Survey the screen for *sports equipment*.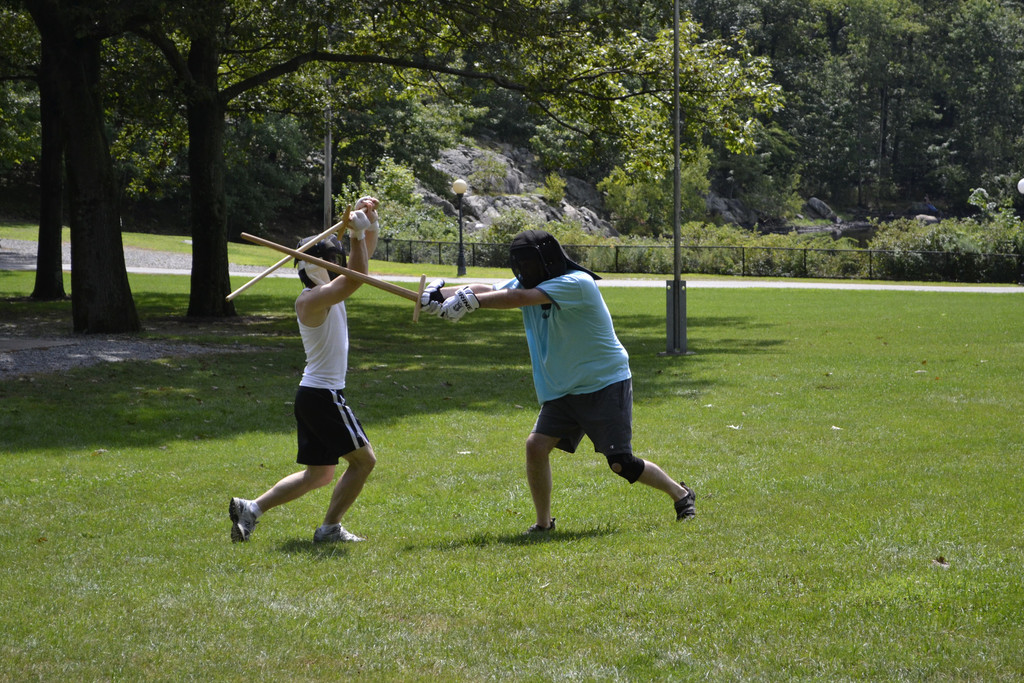
Survey found: {"x1": 312, "y1": 525, "x2": 367, "y2": 542}.
